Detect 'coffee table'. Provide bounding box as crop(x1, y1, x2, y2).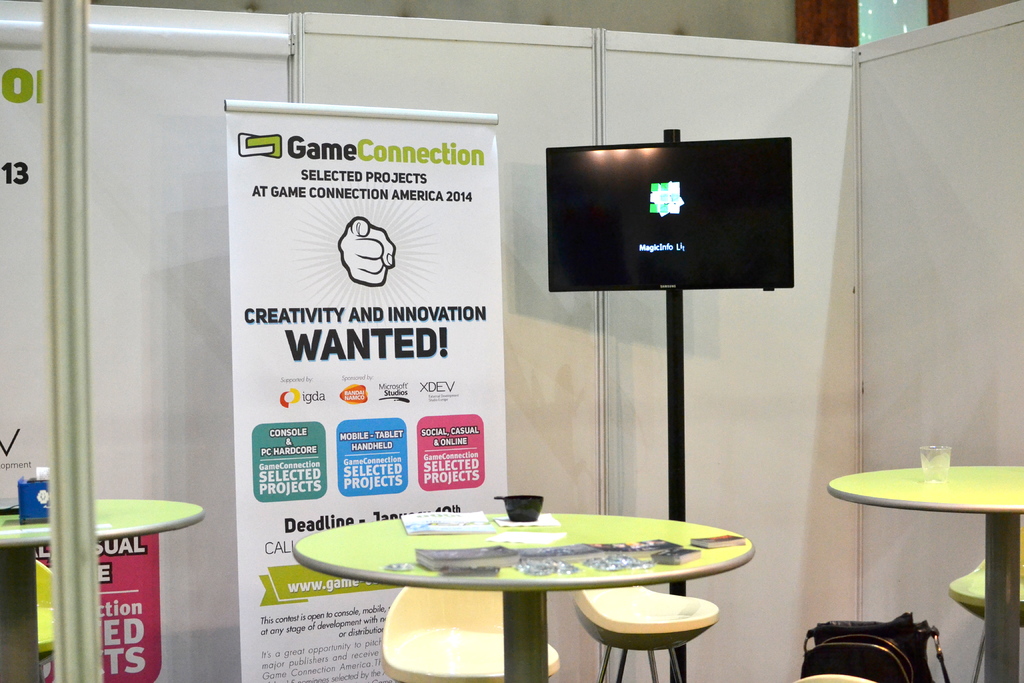
crop(829, 461, 1023, 682).
